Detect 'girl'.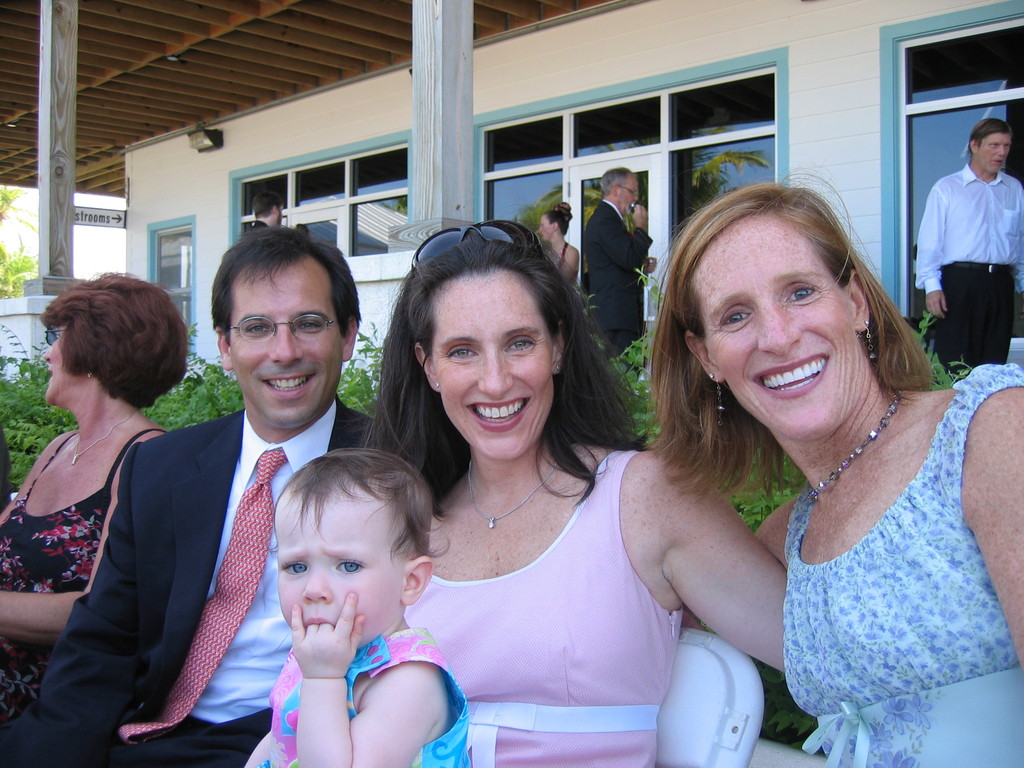
Detected at bbox(243, 445, 474, 767).
